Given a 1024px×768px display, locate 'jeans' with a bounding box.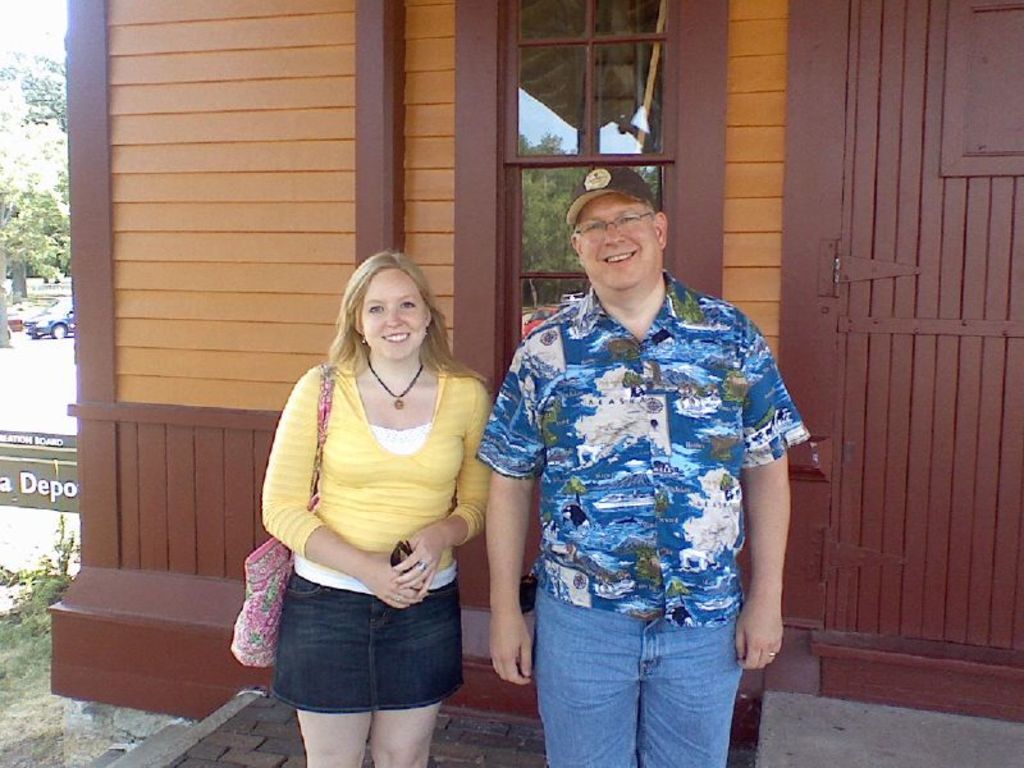
Located: rect(532, 586, 746, 767).
